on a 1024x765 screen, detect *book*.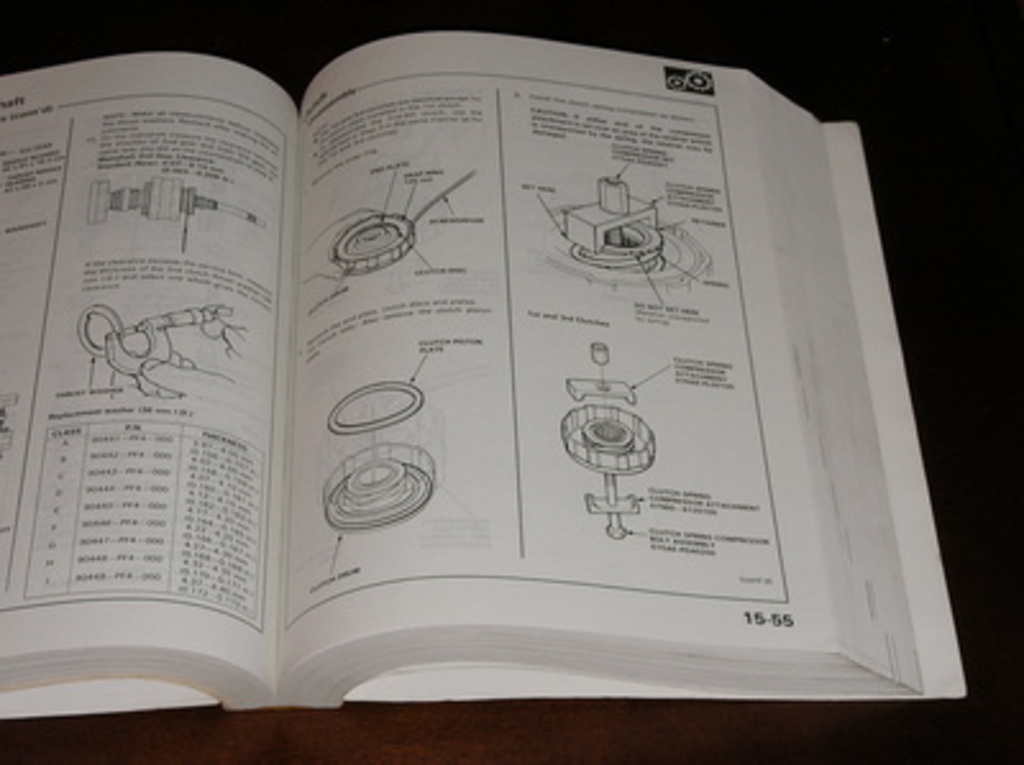
<region>18, 36, 950, 719</region>.
